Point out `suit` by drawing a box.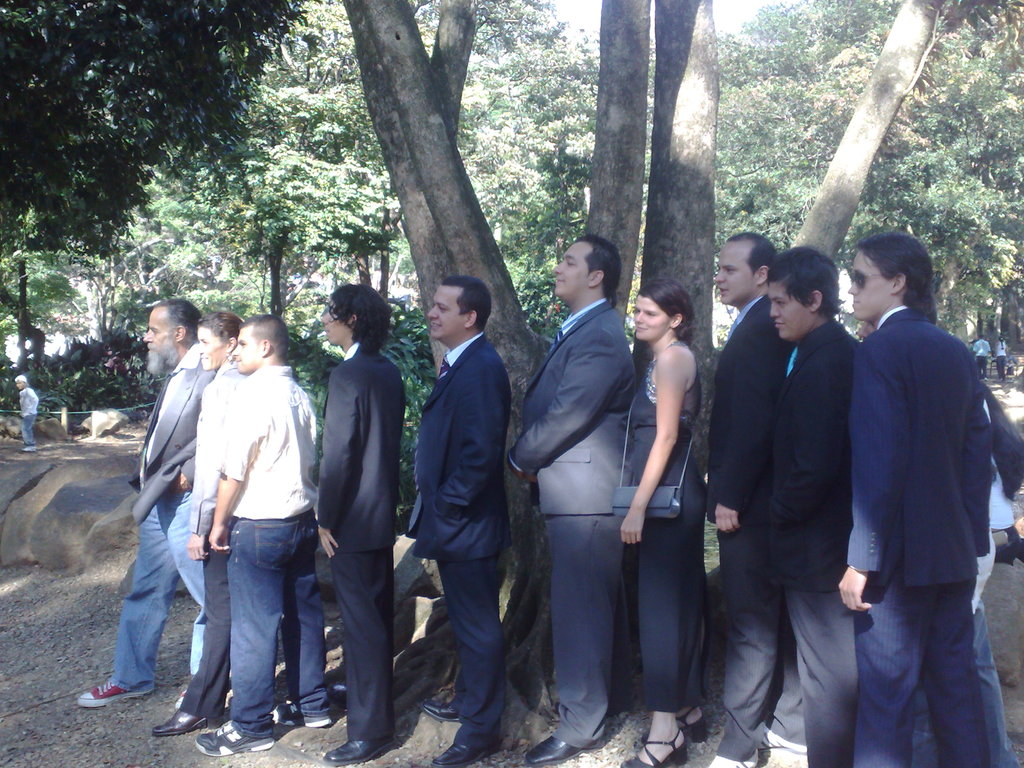
BBox(131, 333, 223, 525).
